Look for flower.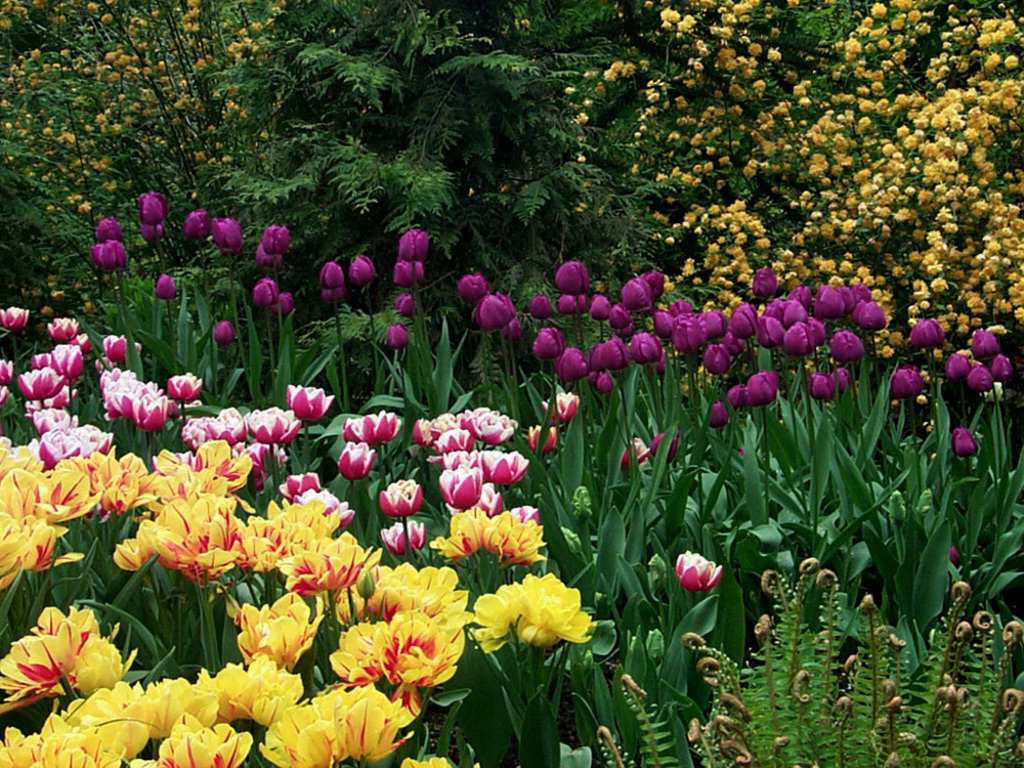
Found: [947, 419, 976, 457].
